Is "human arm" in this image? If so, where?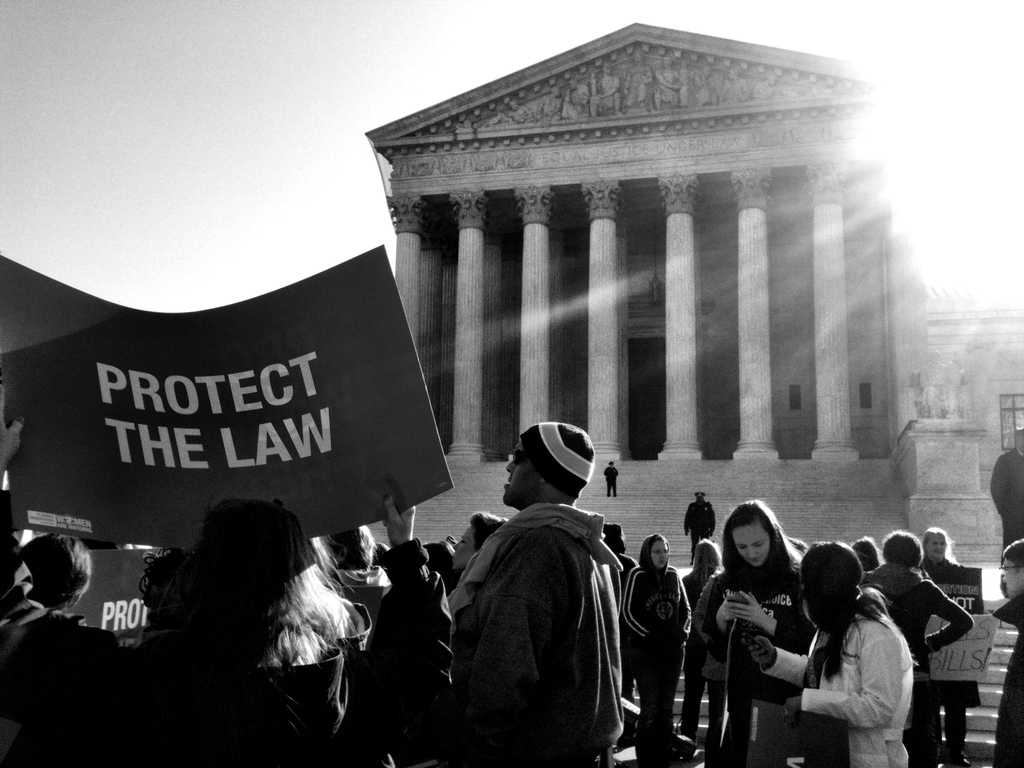
Yes, at Rect(0, 376, 112, 737).
